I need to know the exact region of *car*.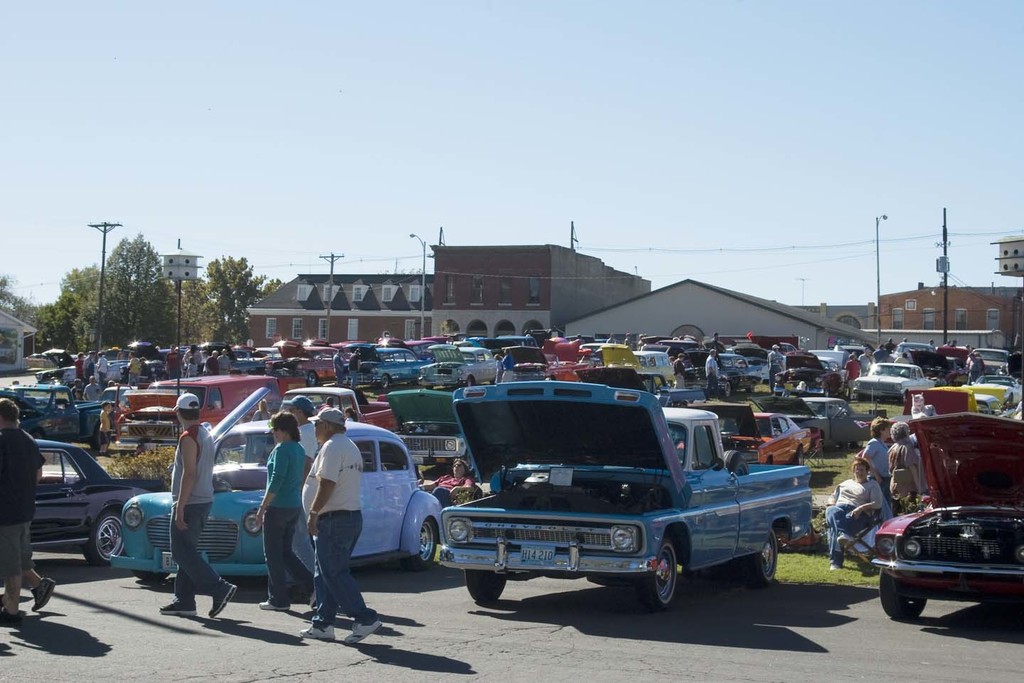
Region: [851, 362, 935, 409].
